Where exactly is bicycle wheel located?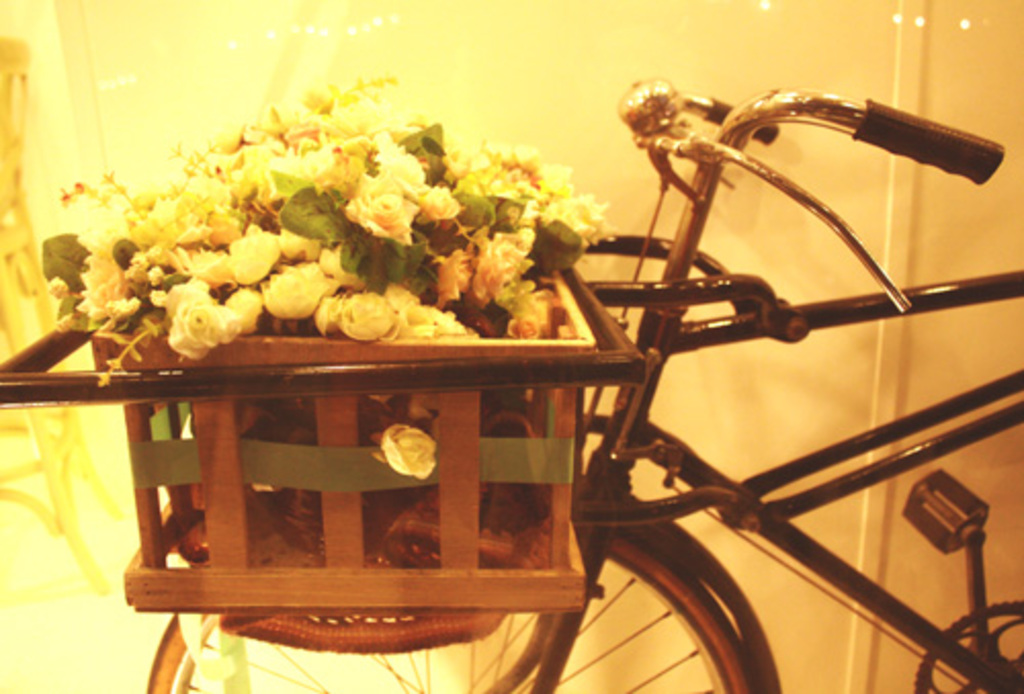
Its bounding box is box(147, 524, 756, 692).
